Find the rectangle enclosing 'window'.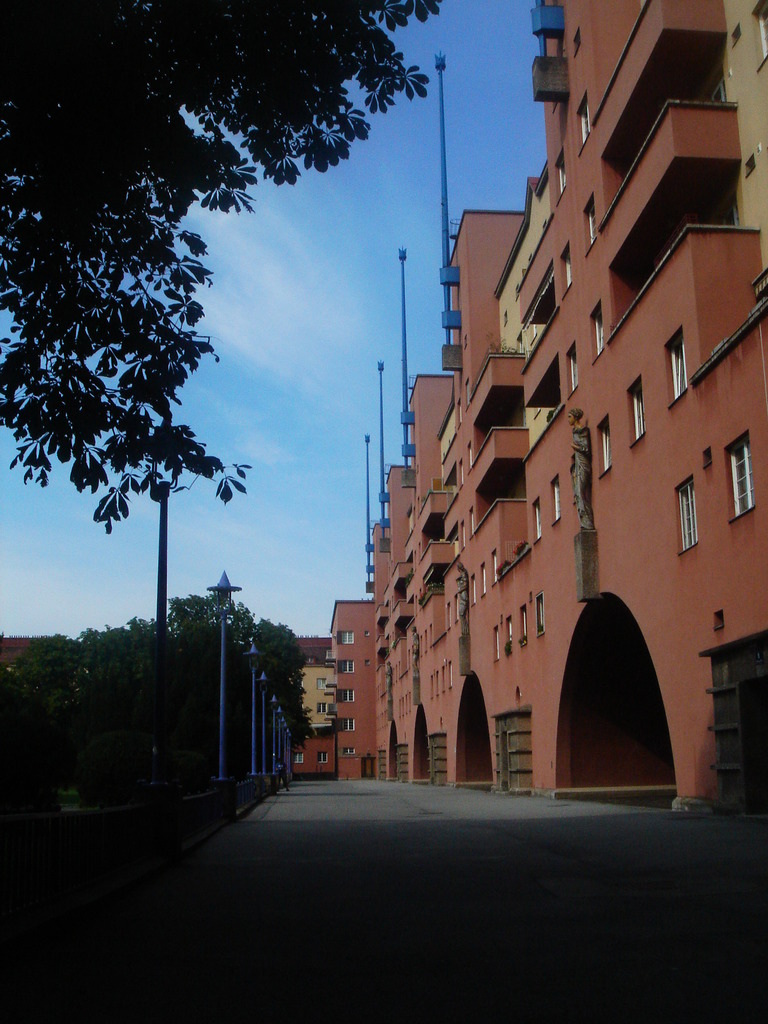
<box>336,630,357,648</box>.
